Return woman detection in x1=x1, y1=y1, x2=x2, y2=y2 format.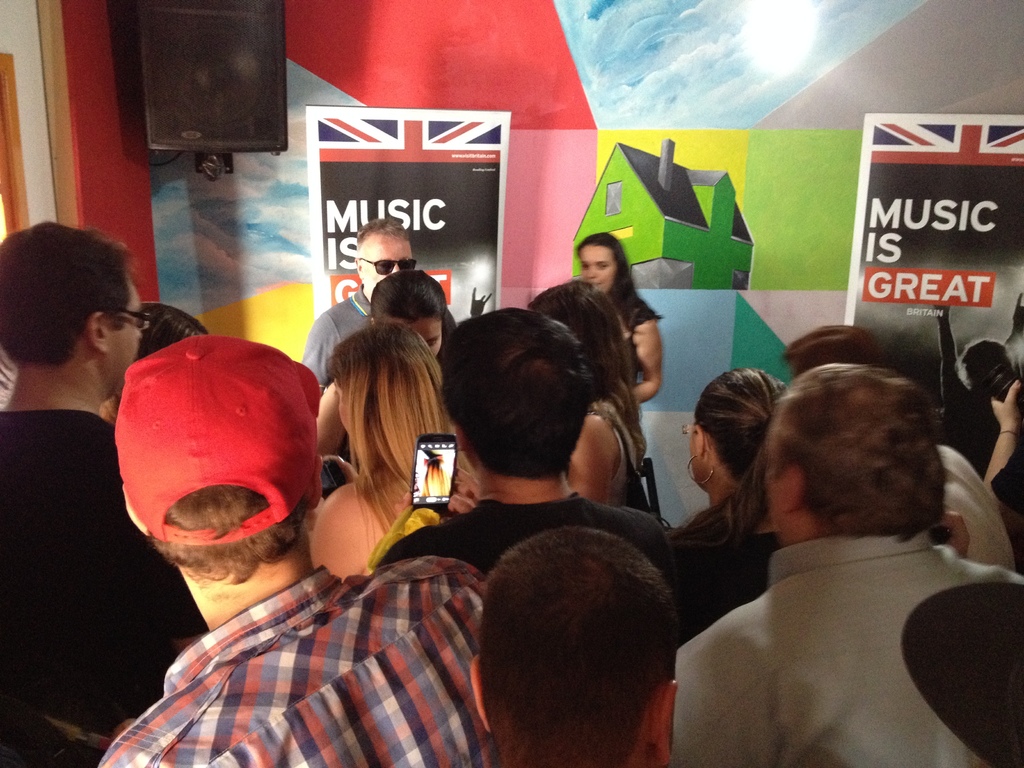
x1=315, y1=269, x2=470, y2=479.
